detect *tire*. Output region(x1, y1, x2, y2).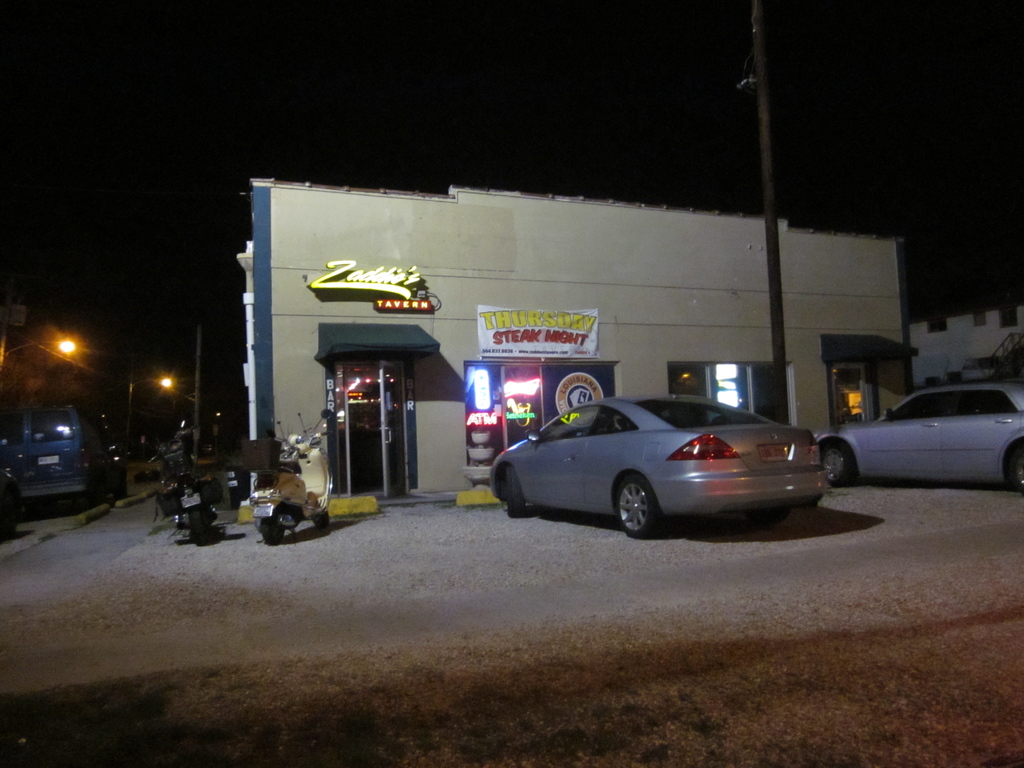
region(503, 466, 528, 519).
